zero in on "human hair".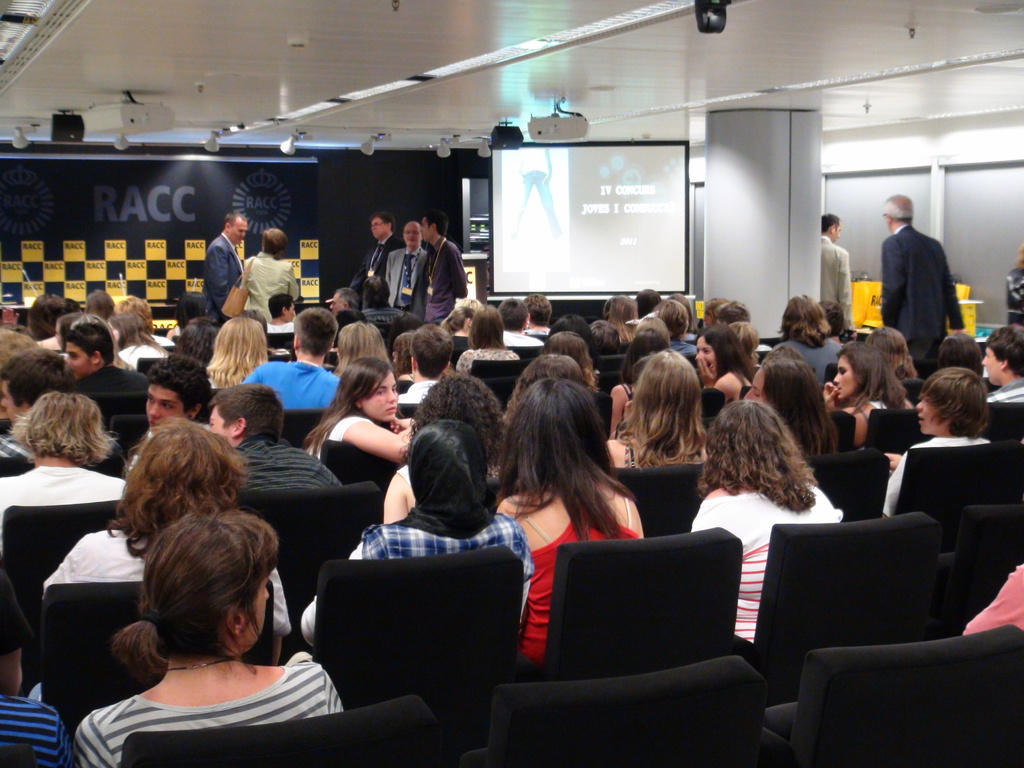
Zeroed in: detection(426, 209, 447, 236).
